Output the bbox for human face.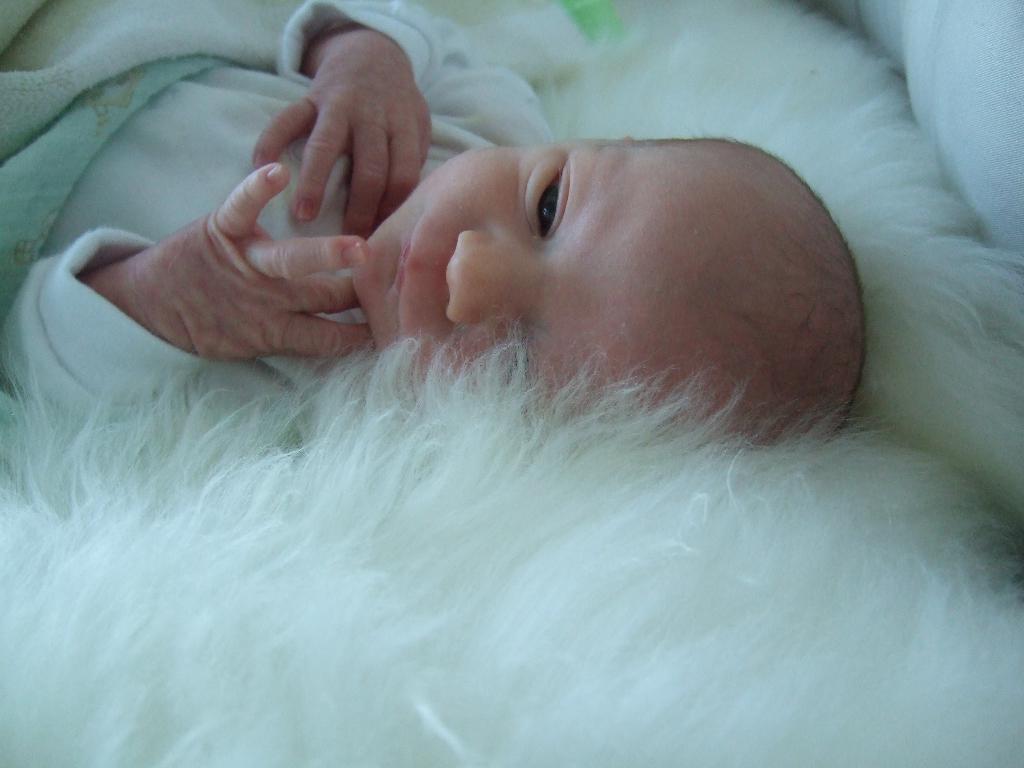
349 140 755 399.
